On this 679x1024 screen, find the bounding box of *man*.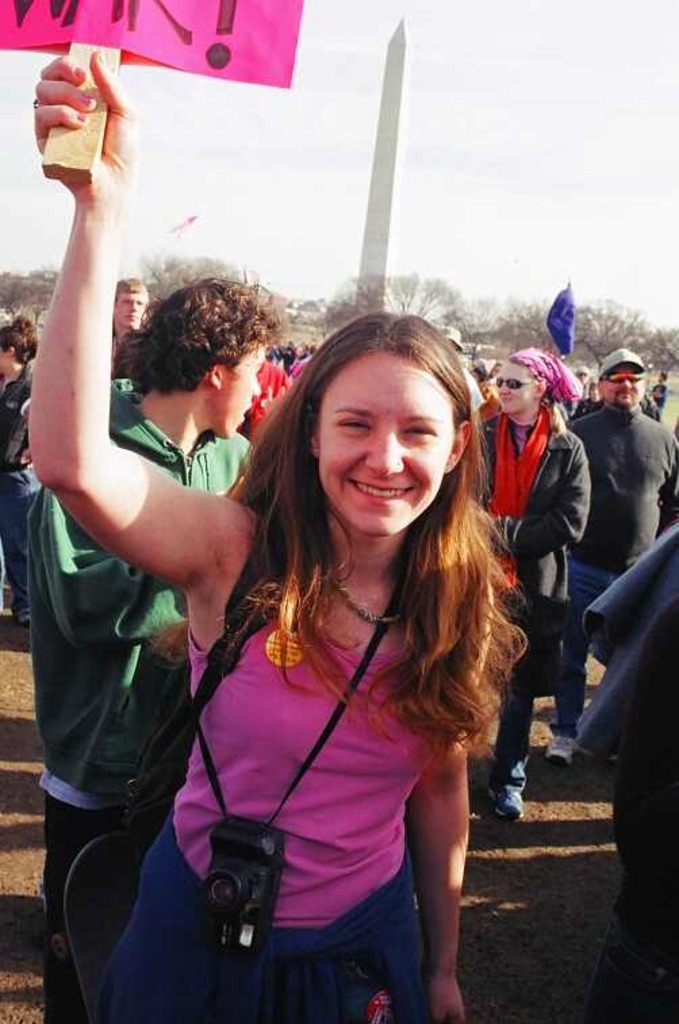
Bounding box: x1=112 y1=276 x2=151 y2=373.
